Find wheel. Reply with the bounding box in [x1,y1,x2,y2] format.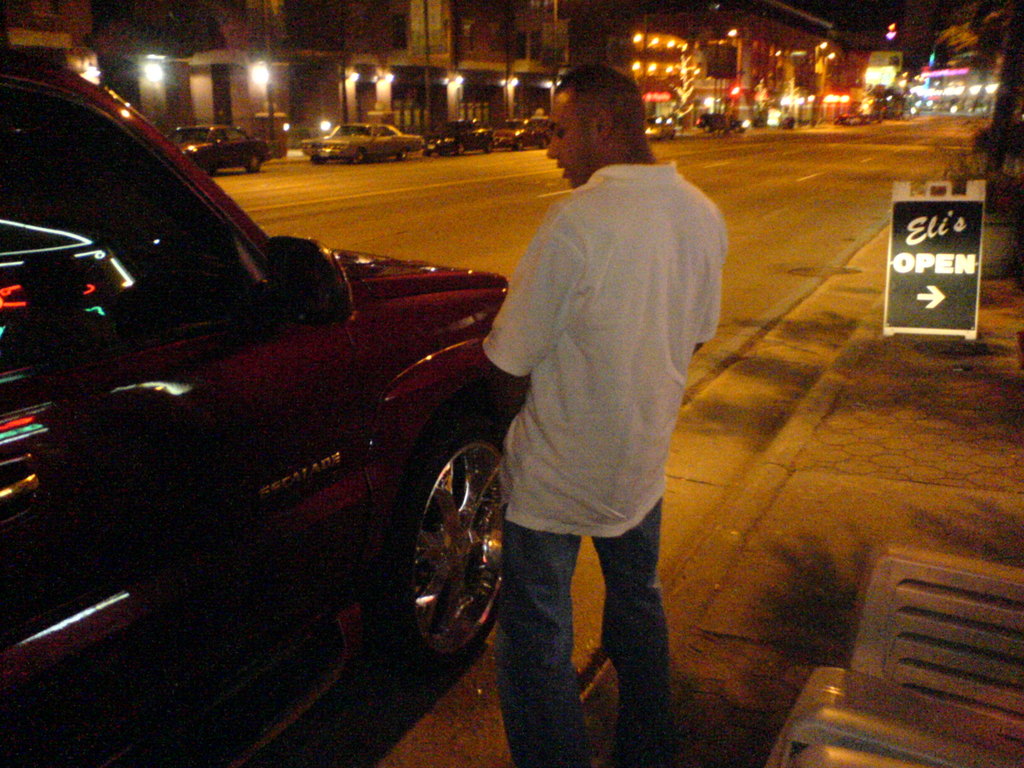
[382,415,499,675].
